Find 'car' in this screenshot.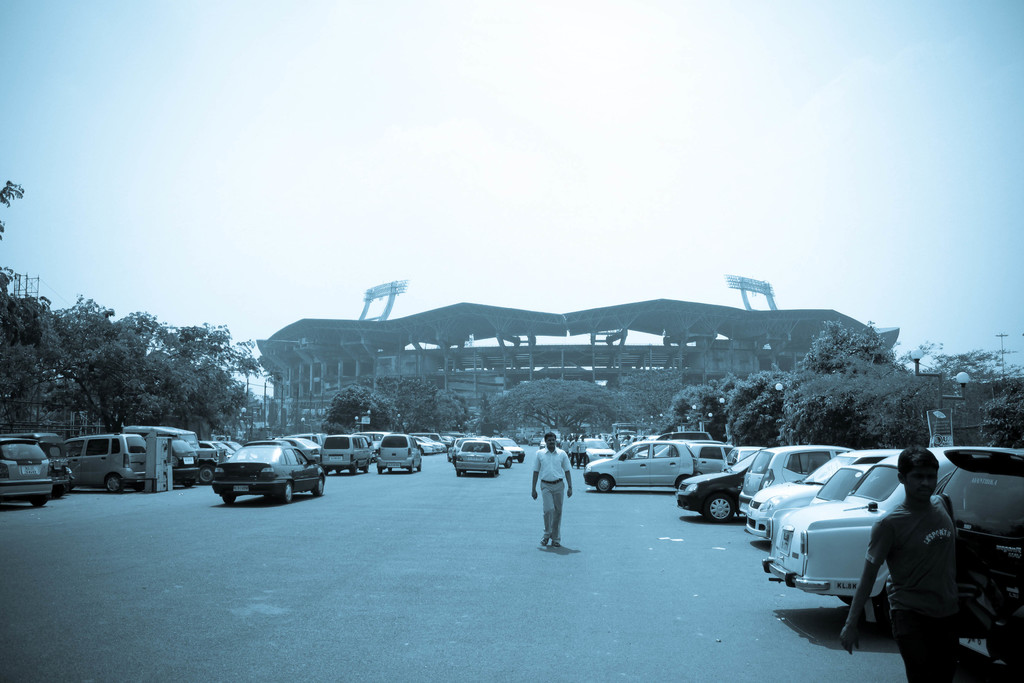
The bounding box for 'car' is crop(70, 434, 154, 498).
